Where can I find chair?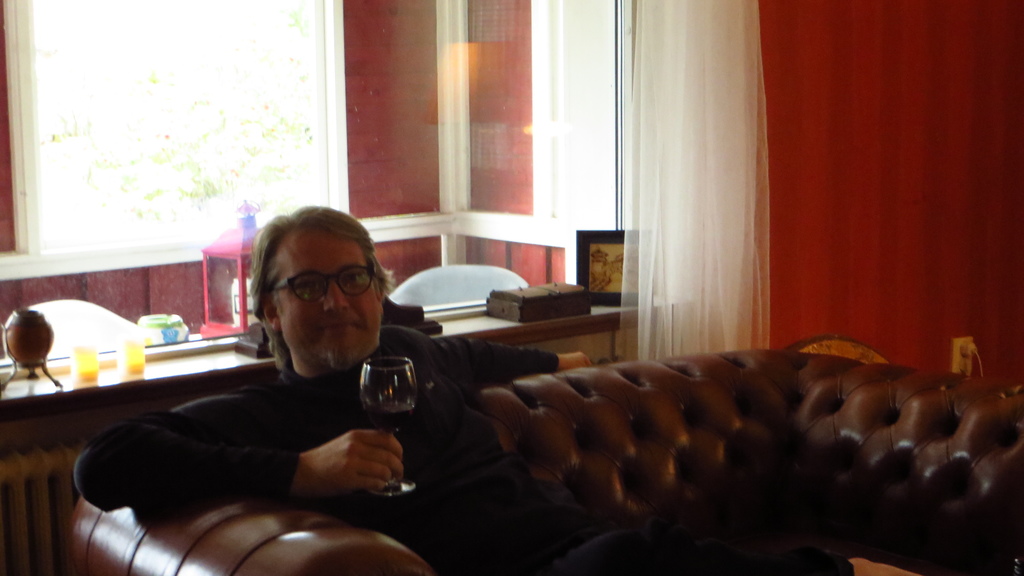
You can find it at {"left": 63, "top": 346, "right": 1023, "bottom": 575}.
